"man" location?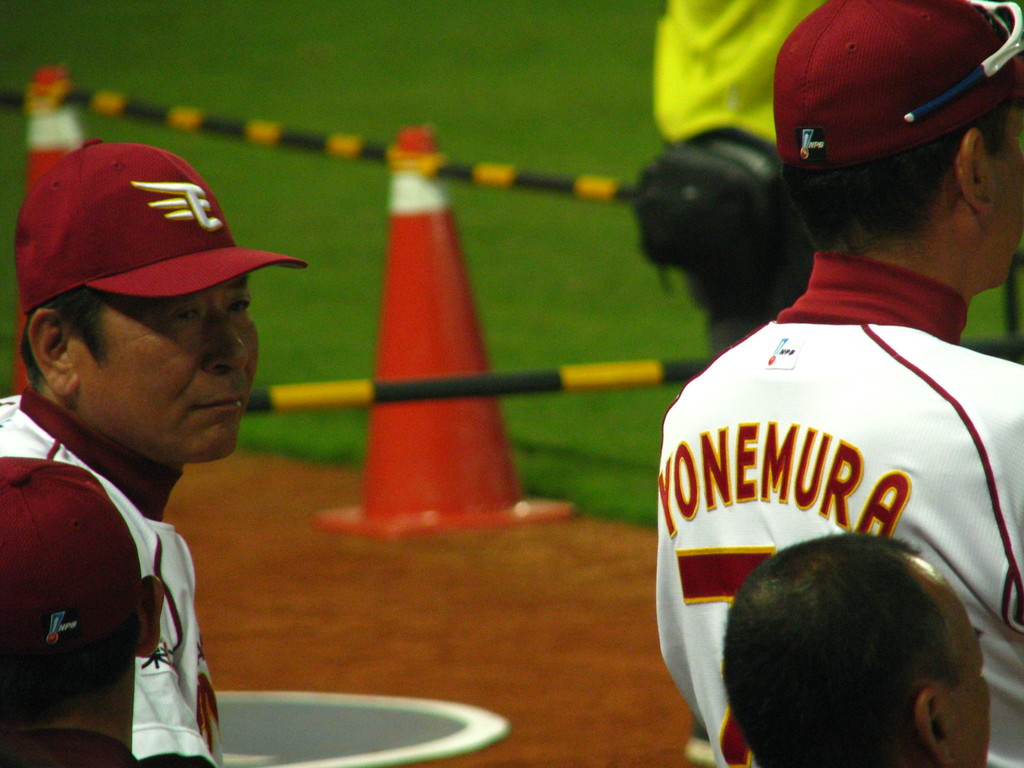
<region>723, 532, 991, 767</region>
